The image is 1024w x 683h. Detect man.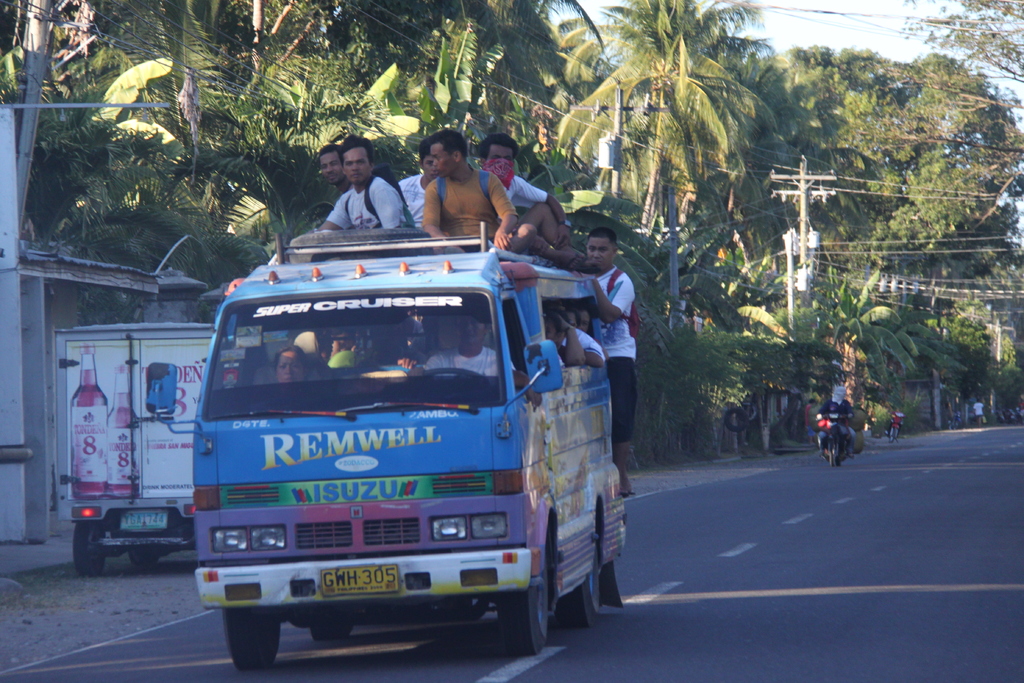
Detection: x1=396 y1=146 x2=440 y2=229.
